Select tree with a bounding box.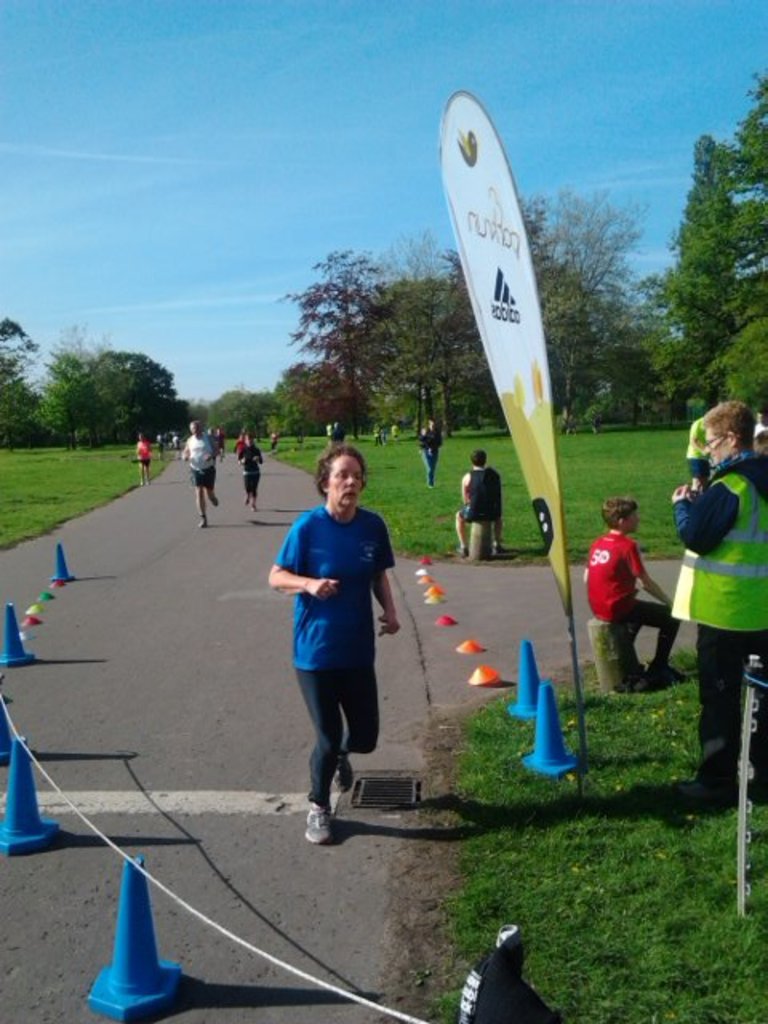
BBox(517, 176, 579, 426).
